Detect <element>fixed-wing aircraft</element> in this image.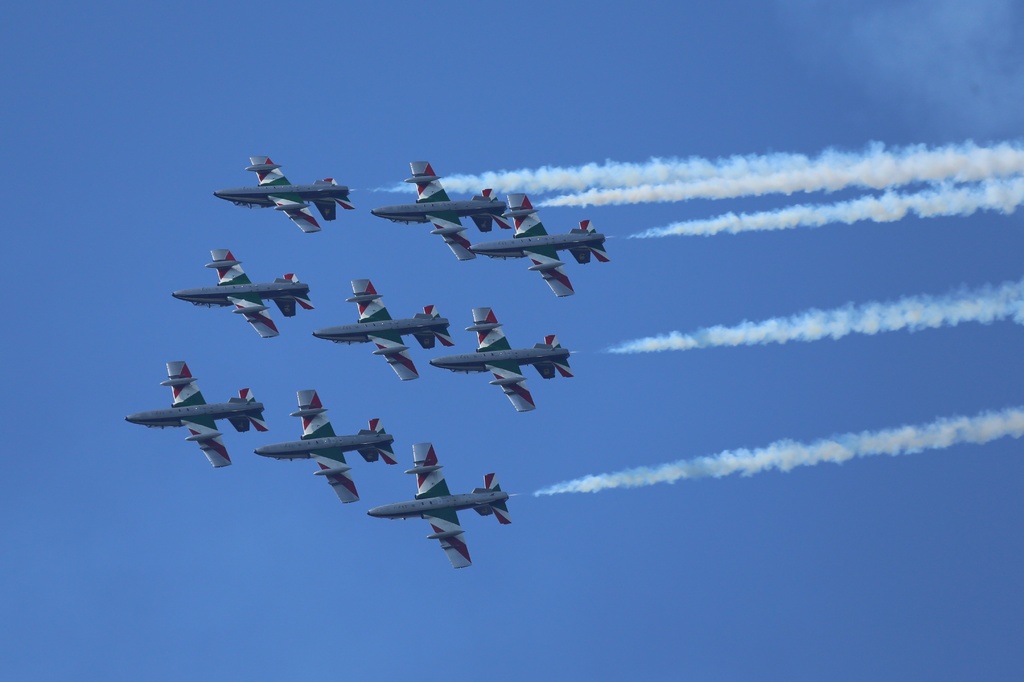
Detection: l=476, t=193, r=610, b=301.
